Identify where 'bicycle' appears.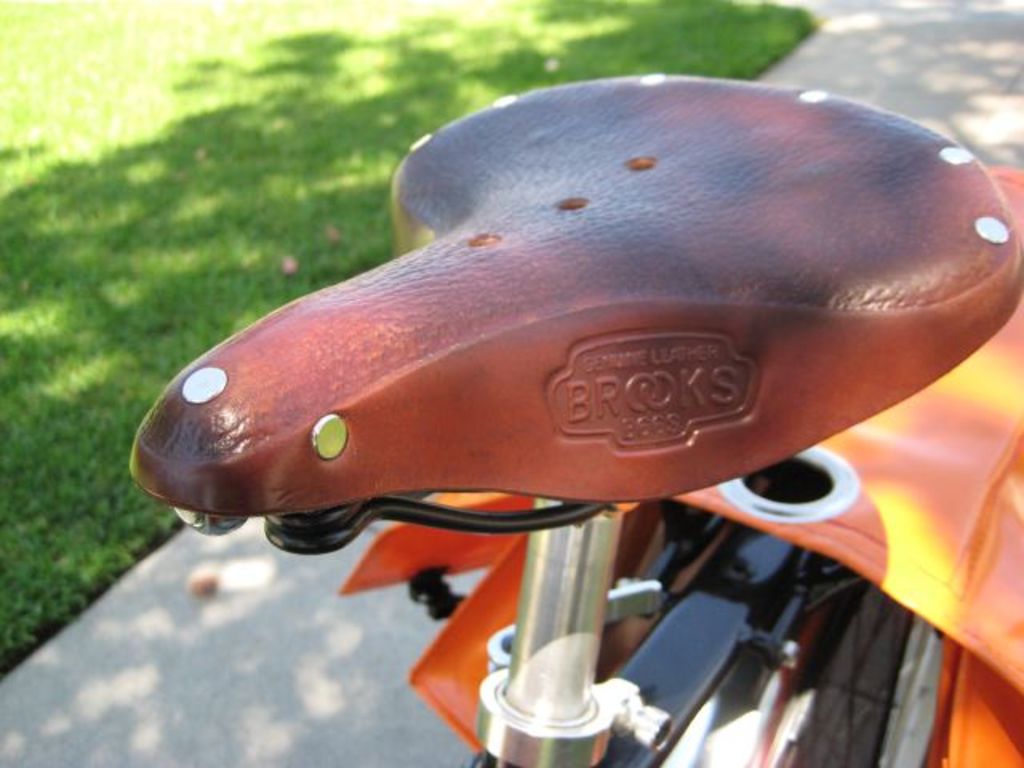
Appears at <bbox>133, 83, 1022, 766</bbox>.
